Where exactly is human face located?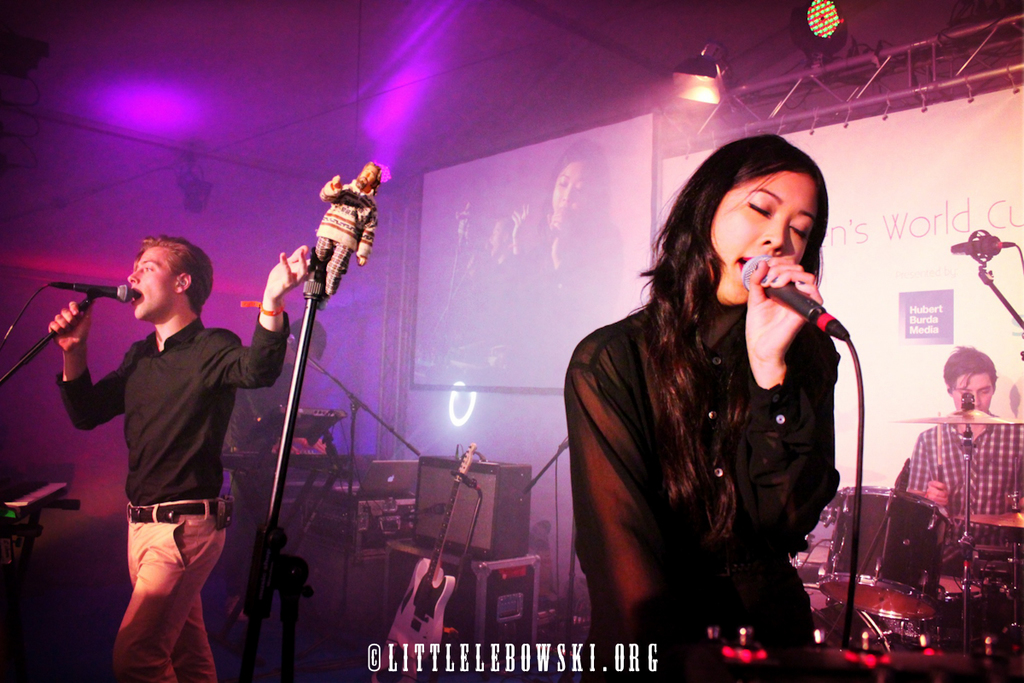
Its bounding box is locate(952, 374, 998, 412).
